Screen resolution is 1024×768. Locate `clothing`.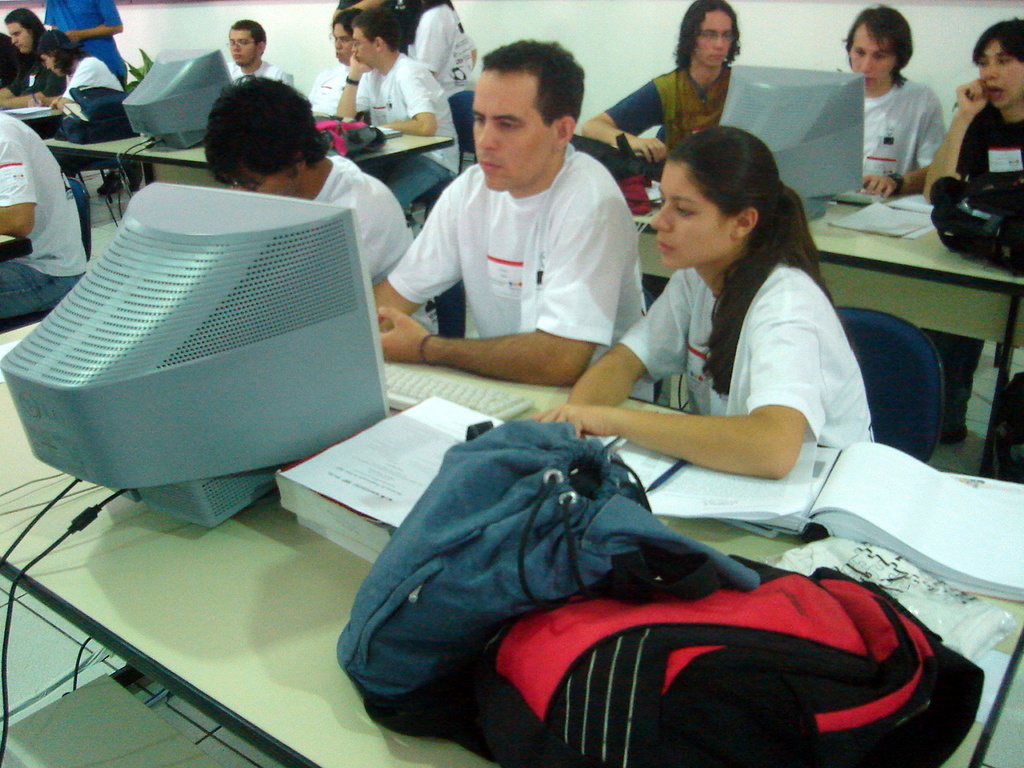
box(921, 105, 1023, 429).
